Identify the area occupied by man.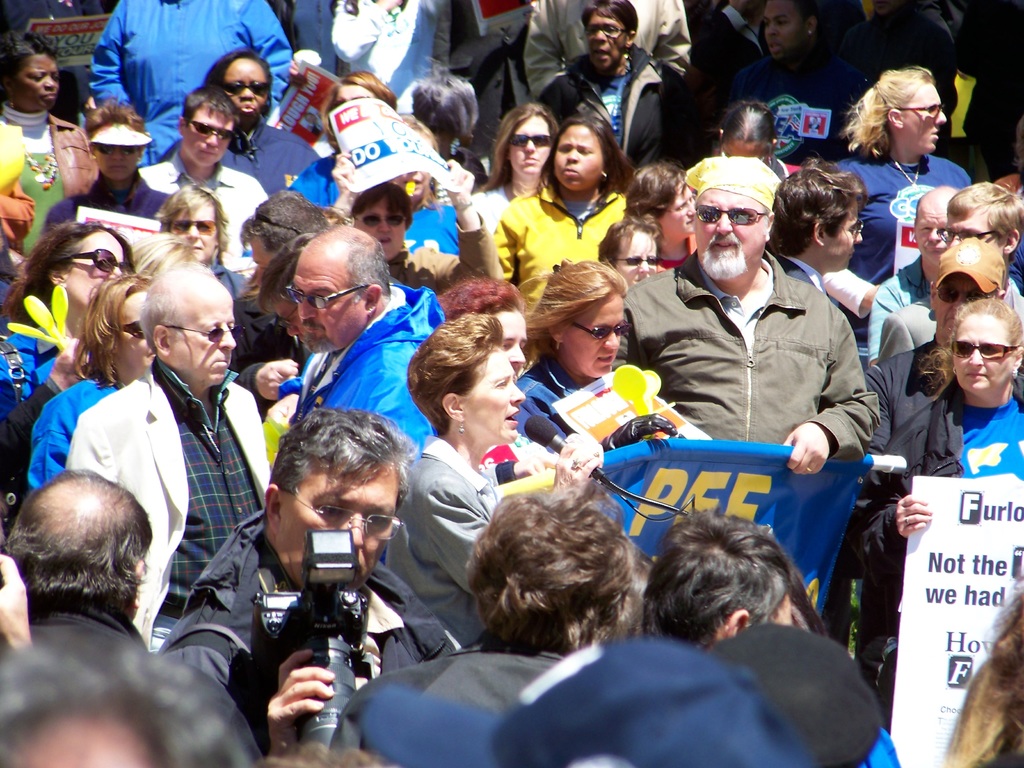
Area: 873,193,1023,343.
